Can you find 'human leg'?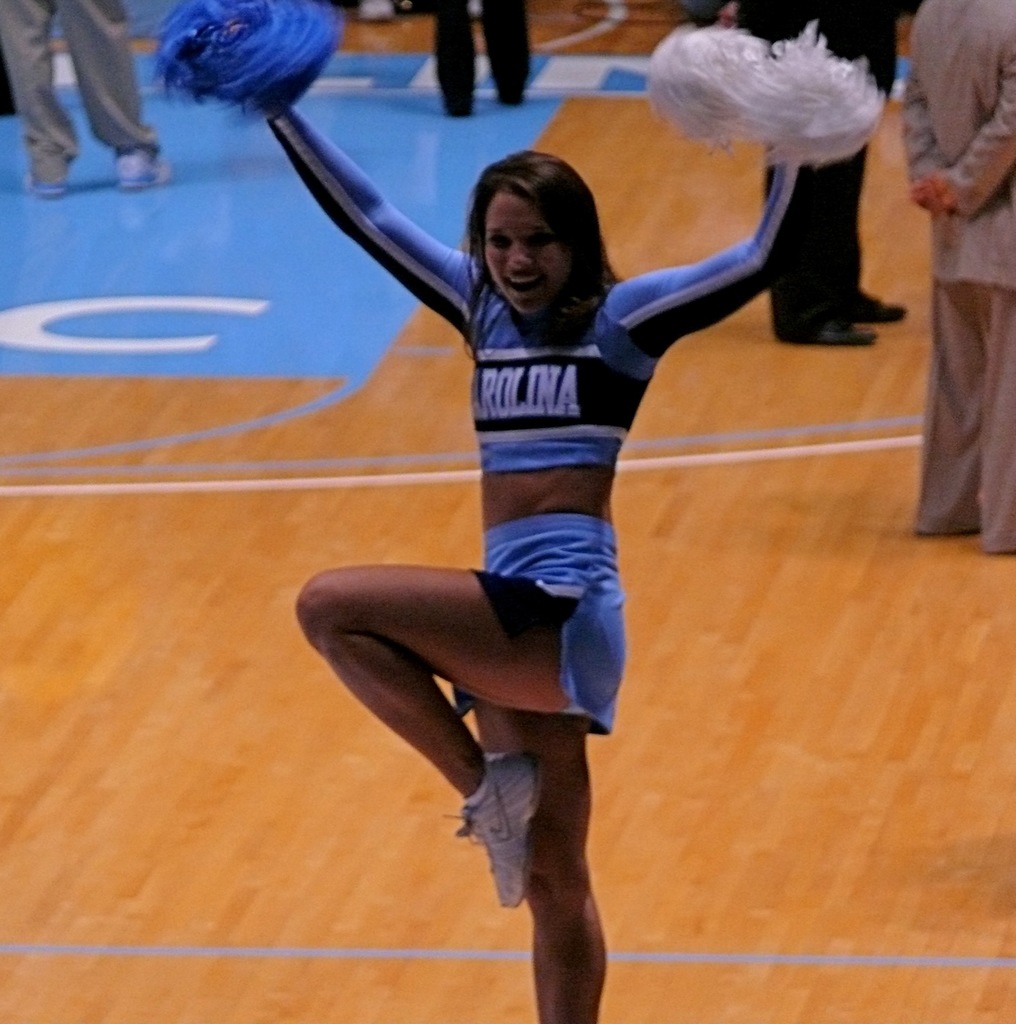
Yes, bounding box: <bbox>469, 692, 601, 1023</bbox>.
